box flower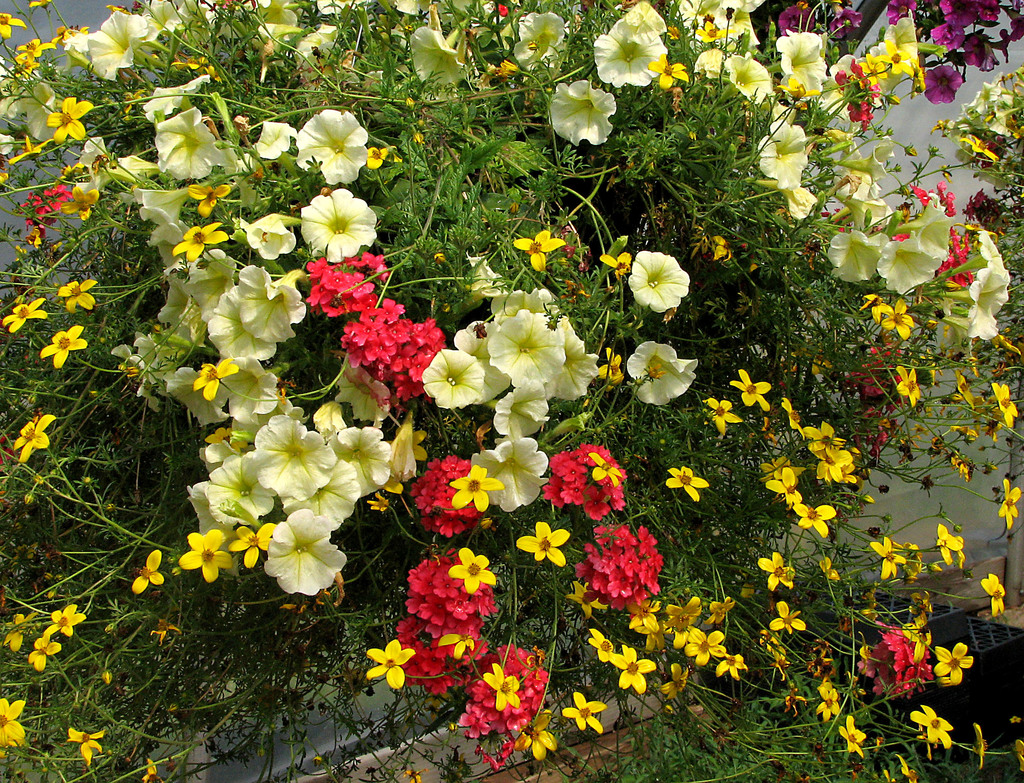
region(252, 407, 331, 497)
